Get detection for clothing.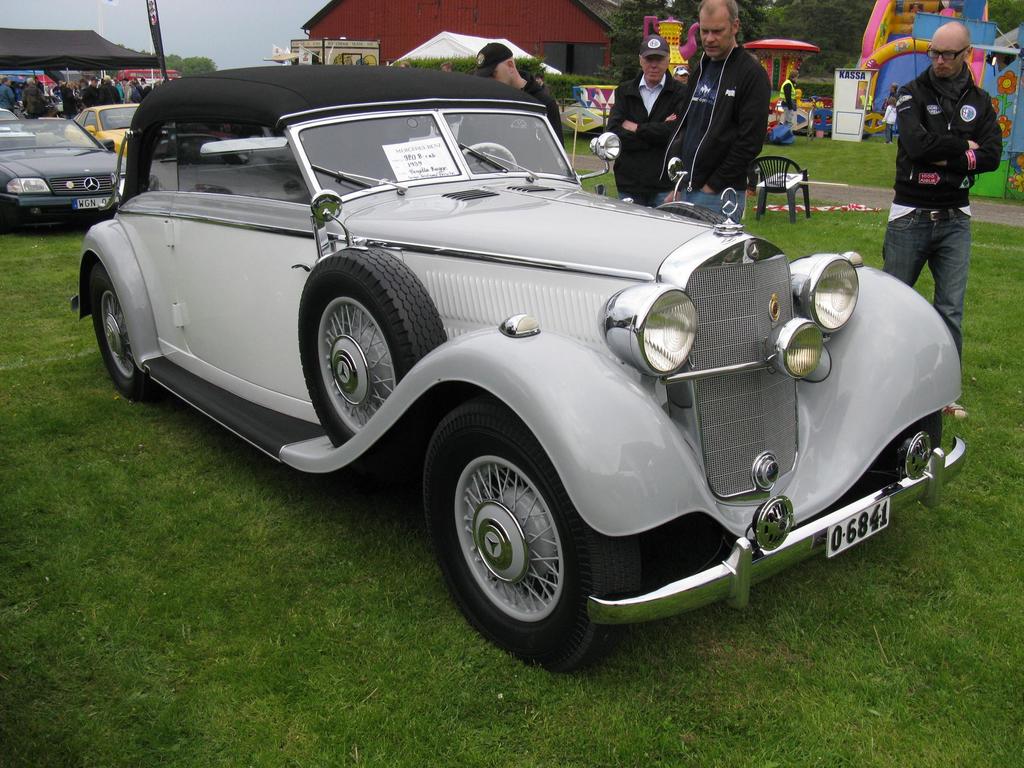
Detection: <bbox>879, 58, 1004, 367</bbox>.
